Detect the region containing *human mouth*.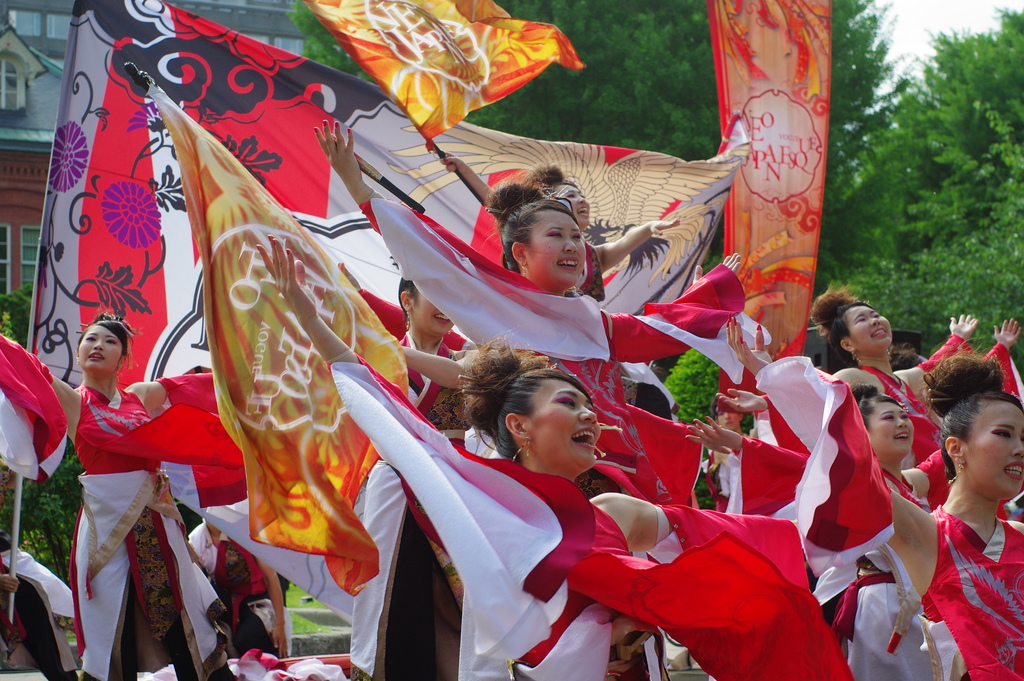
433:315:452:327.
